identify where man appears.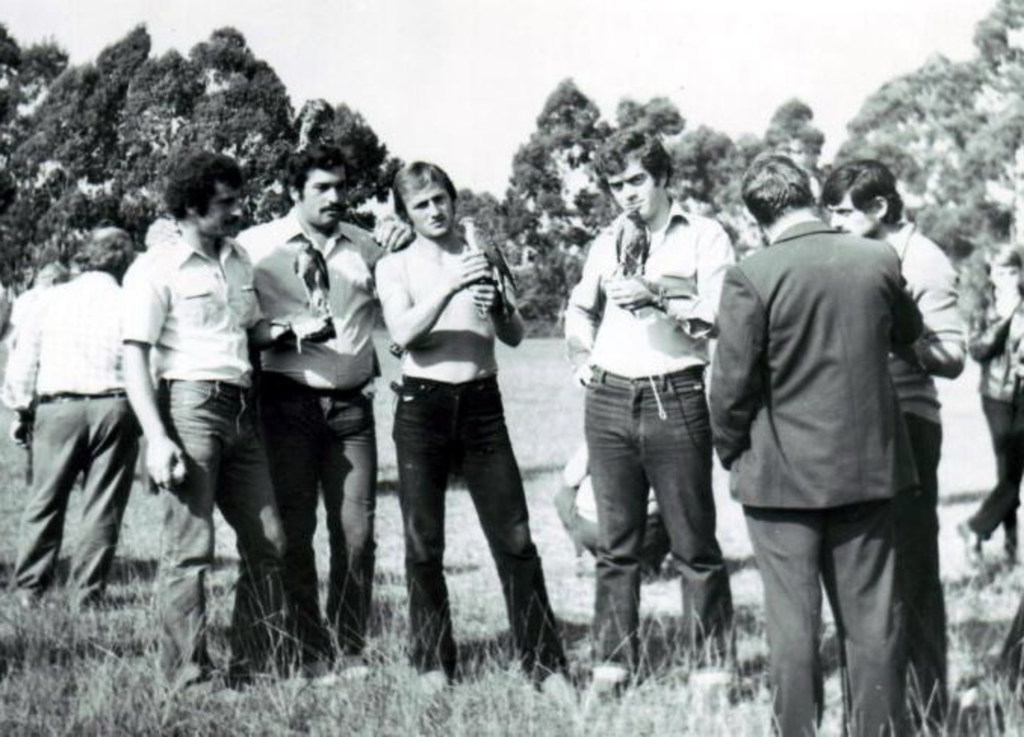
Appears at left=705, top=147, right=924, bottom=735.
